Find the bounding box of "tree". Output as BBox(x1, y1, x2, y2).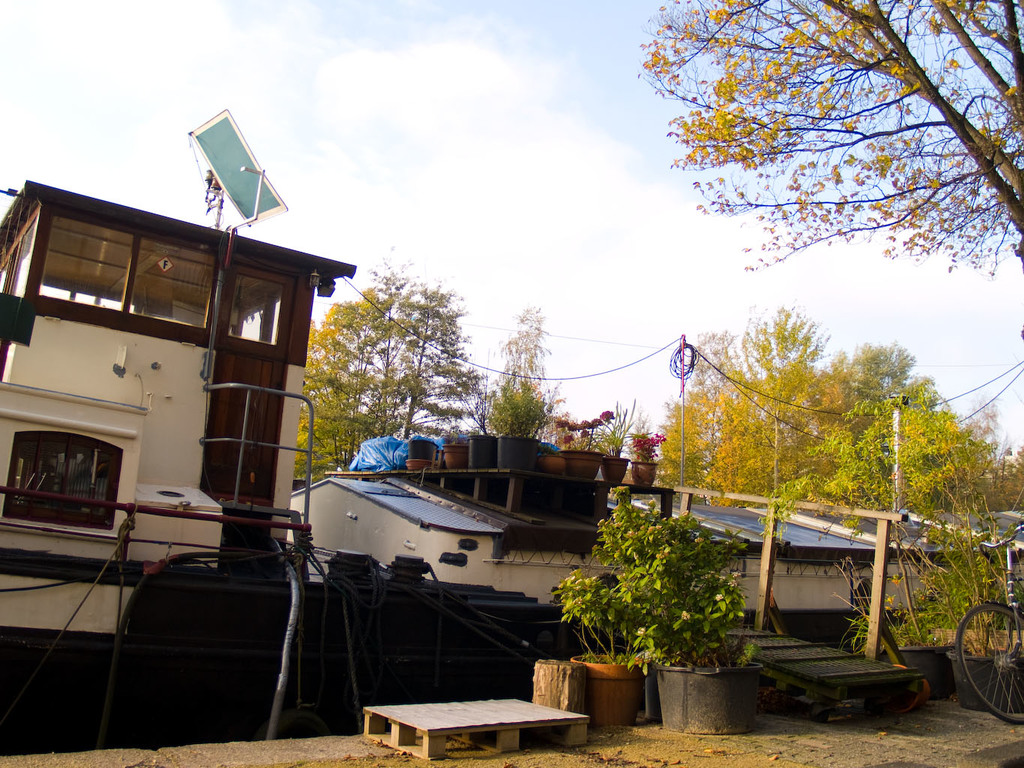
BBox(467, 302, 567, 441).
